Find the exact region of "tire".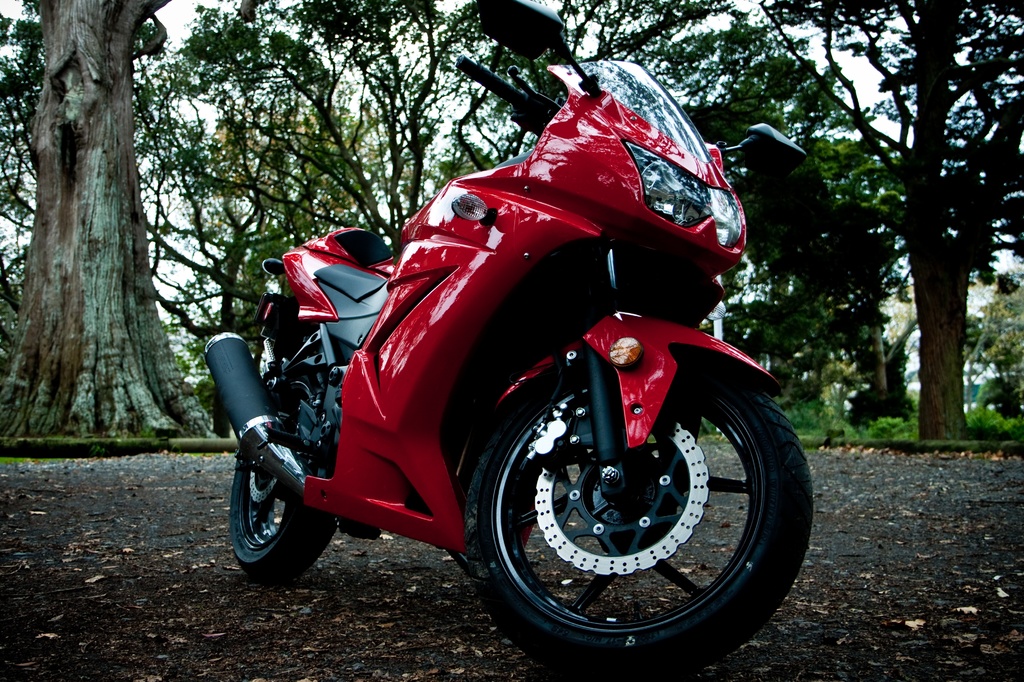
Exact region: bbox=[230, 360, 342, 582].
